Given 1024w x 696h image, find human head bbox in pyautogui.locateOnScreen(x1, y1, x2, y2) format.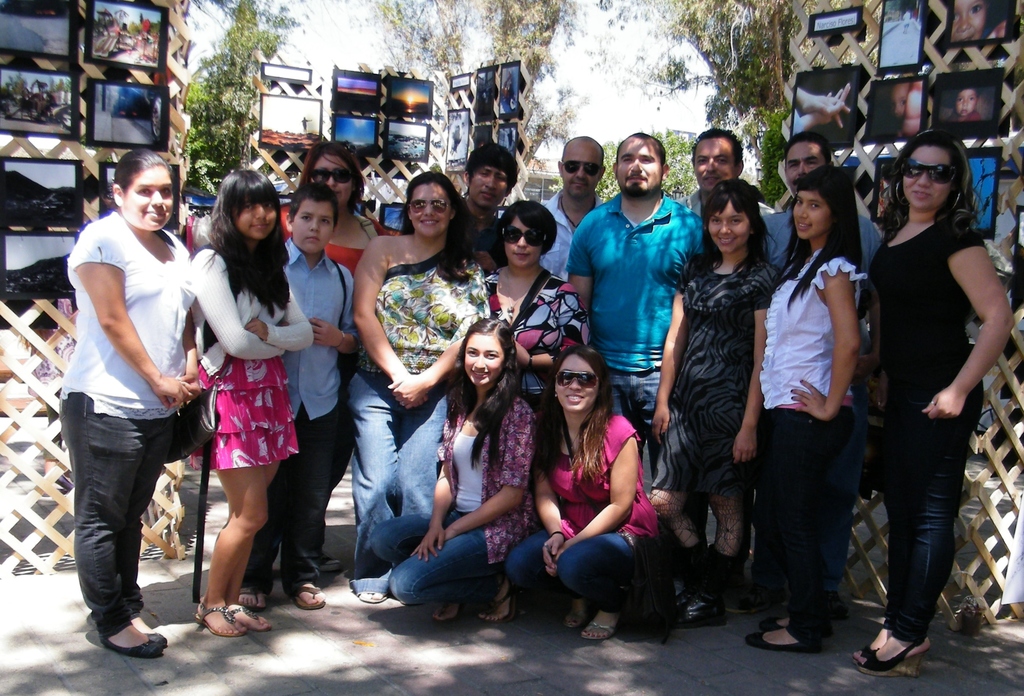
pyautogui.locateOnScreen(559, 136, 607, 197).
